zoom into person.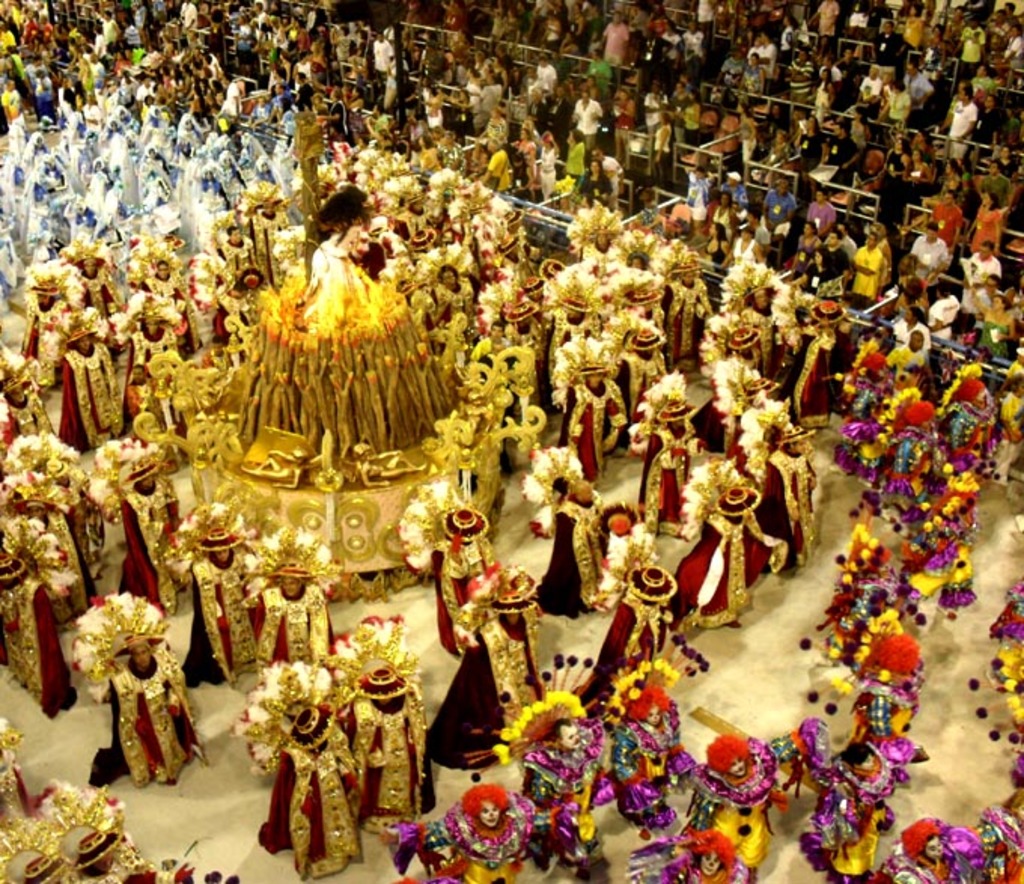
Zoom target: <bbox>17, 270, 83, 357</bbox>.
